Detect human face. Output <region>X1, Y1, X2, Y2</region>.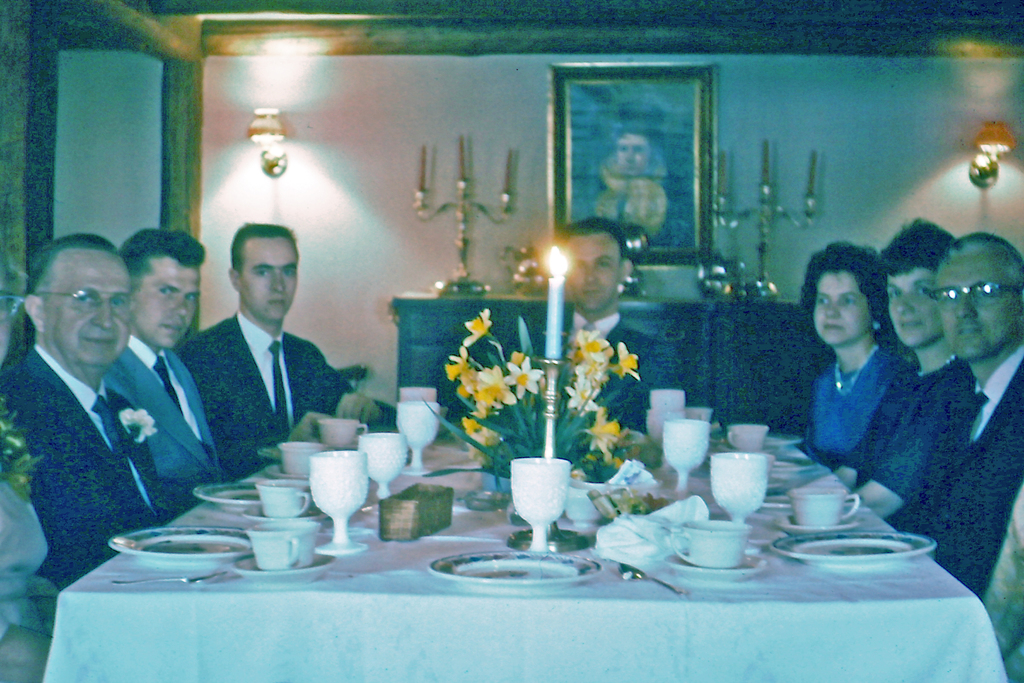
<region>244, 236, 300, 320</region>.
